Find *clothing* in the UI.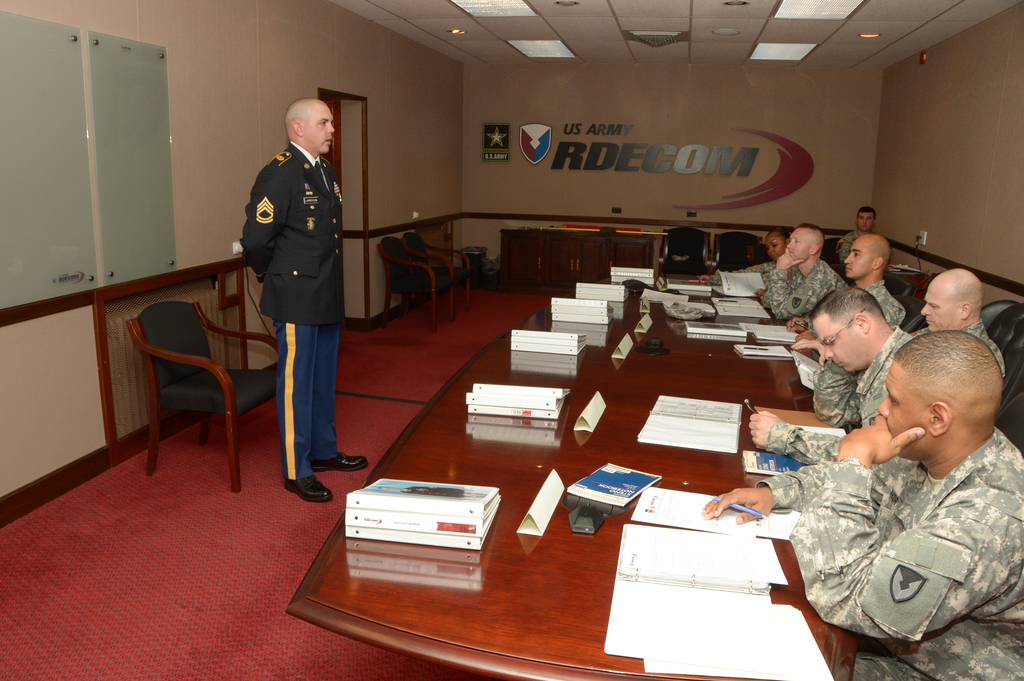
UI element at 764:256:849:337.
